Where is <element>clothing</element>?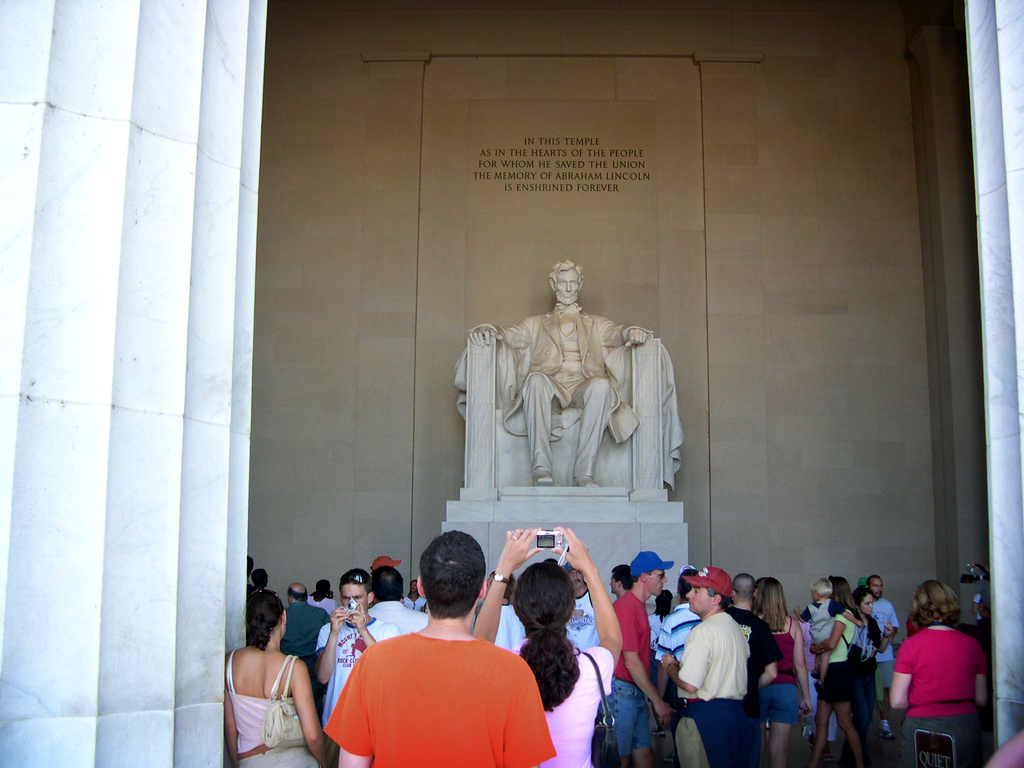
box=[857, 622, 883, 698].
